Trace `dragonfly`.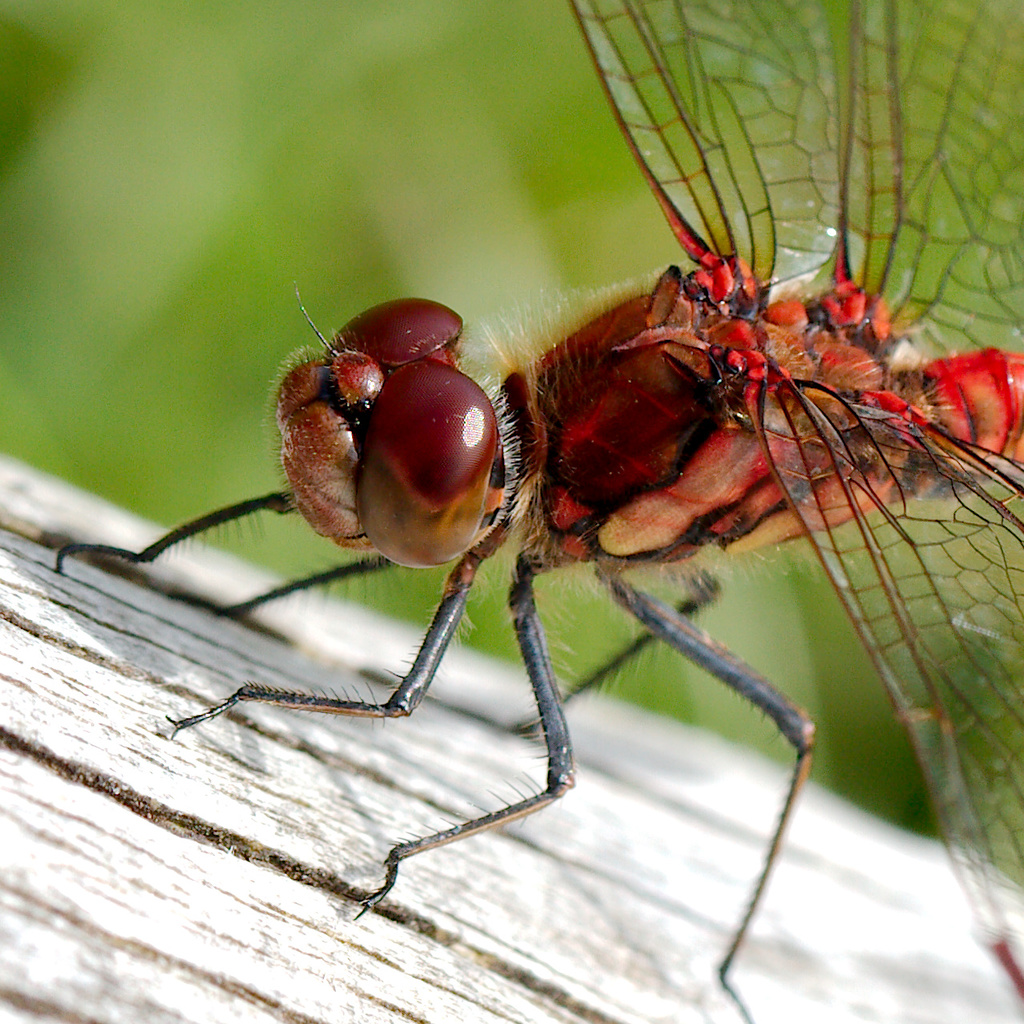
Traced to bbox=[58, 3, 1023, 1023].
